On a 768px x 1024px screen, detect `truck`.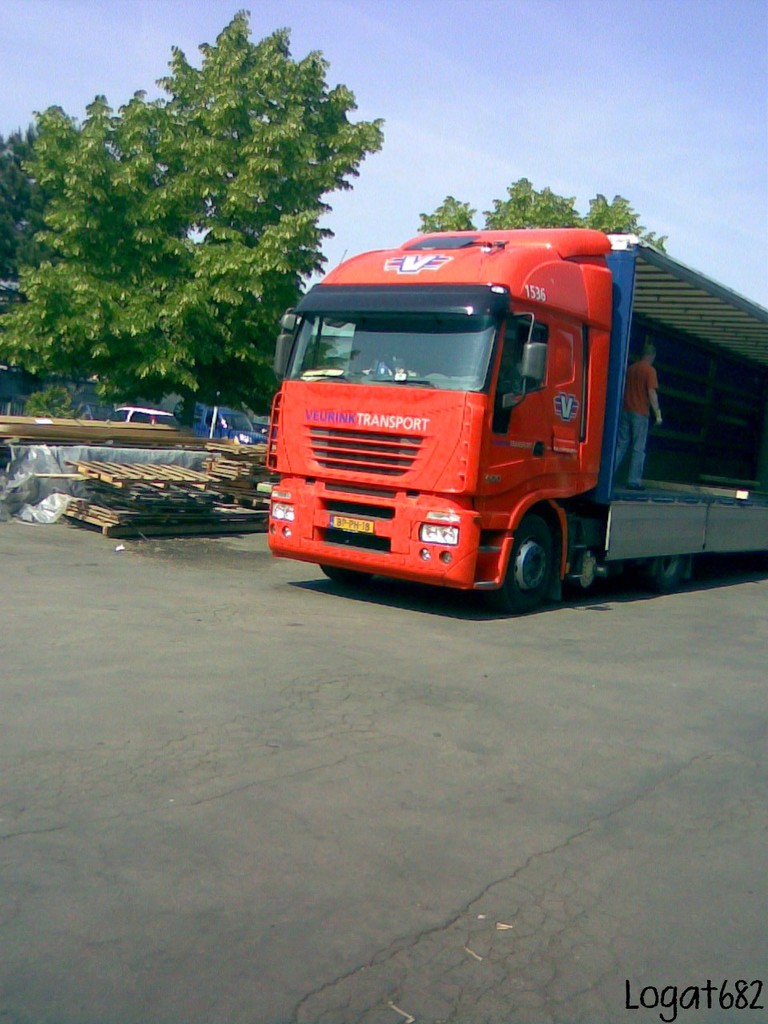
<bbox>262, 211, 734, 611</bbox>.
